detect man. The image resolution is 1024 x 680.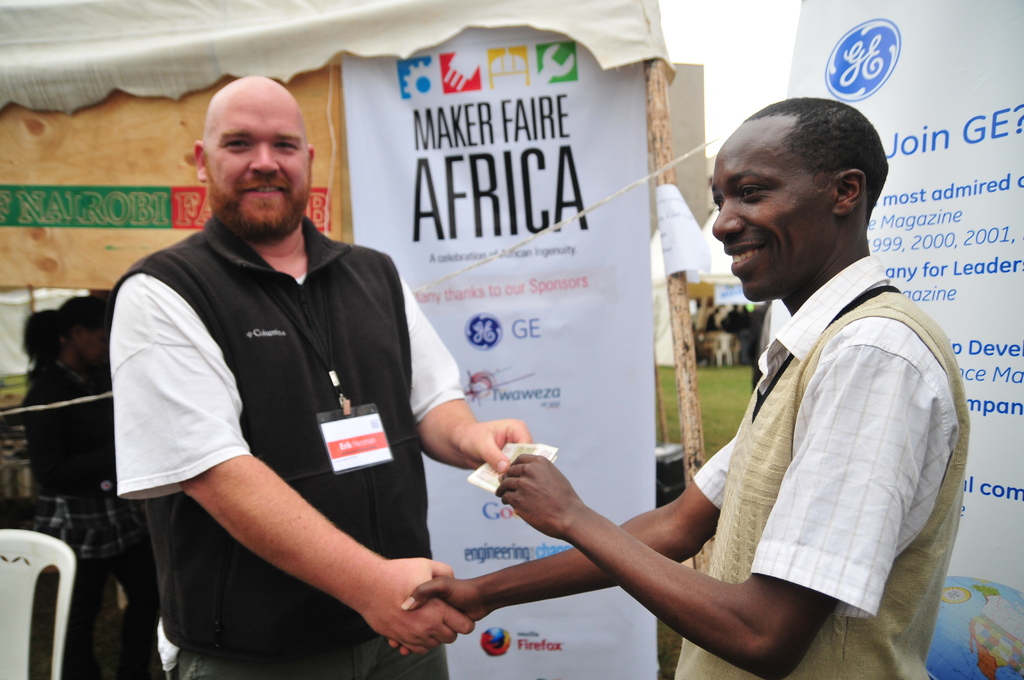
385/97/973/679.
